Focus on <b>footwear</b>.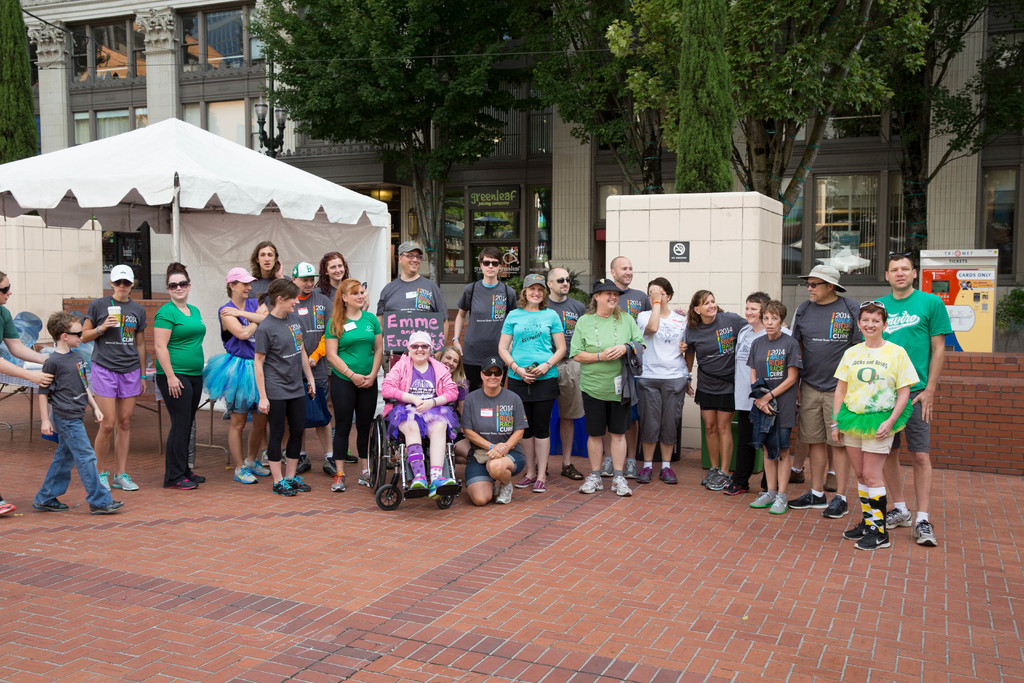
Focused at BBox(532, 474, 550, 491).
